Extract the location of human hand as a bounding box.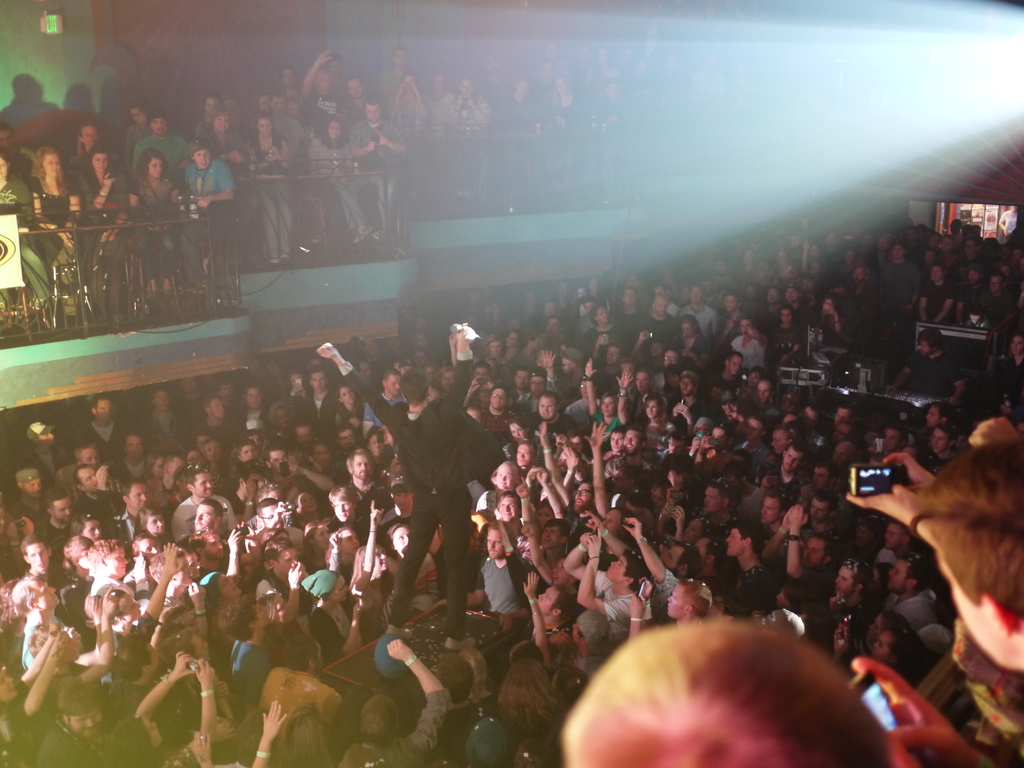
447/333/457/349.
